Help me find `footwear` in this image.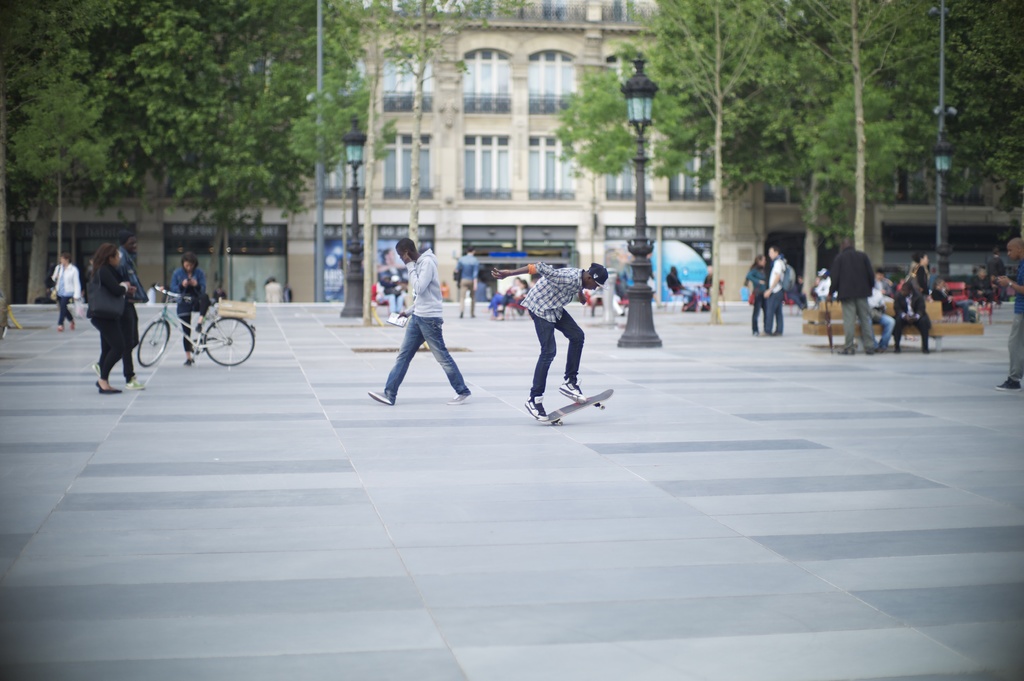
Found it: rect(368, 385, 390, 406).
